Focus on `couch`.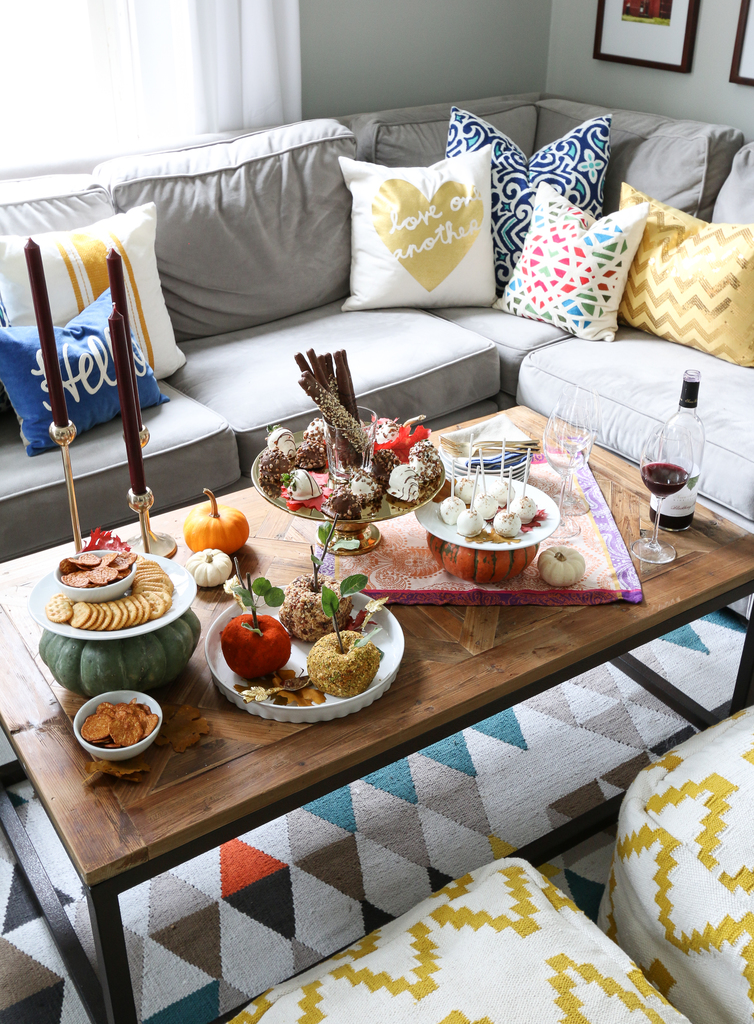
Focused at box(596, 699, 753, 1023).
